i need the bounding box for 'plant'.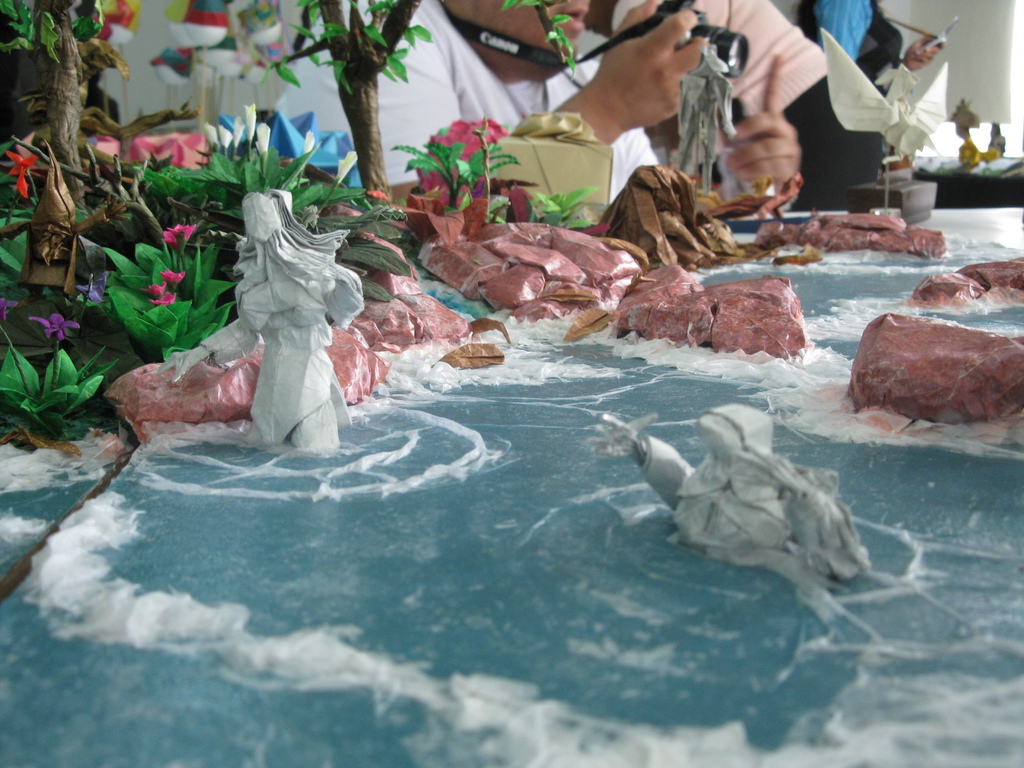
Here it is: 120/230/233/378.
